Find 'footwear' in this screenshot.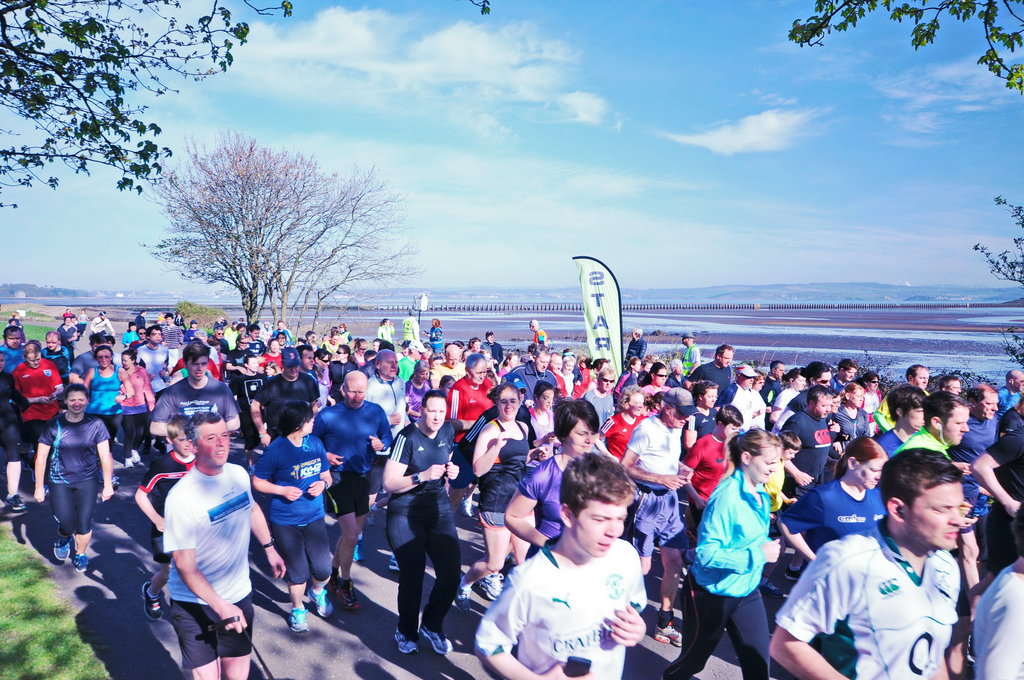
The bounding box for 'footwear' is [785,557,804,582].
